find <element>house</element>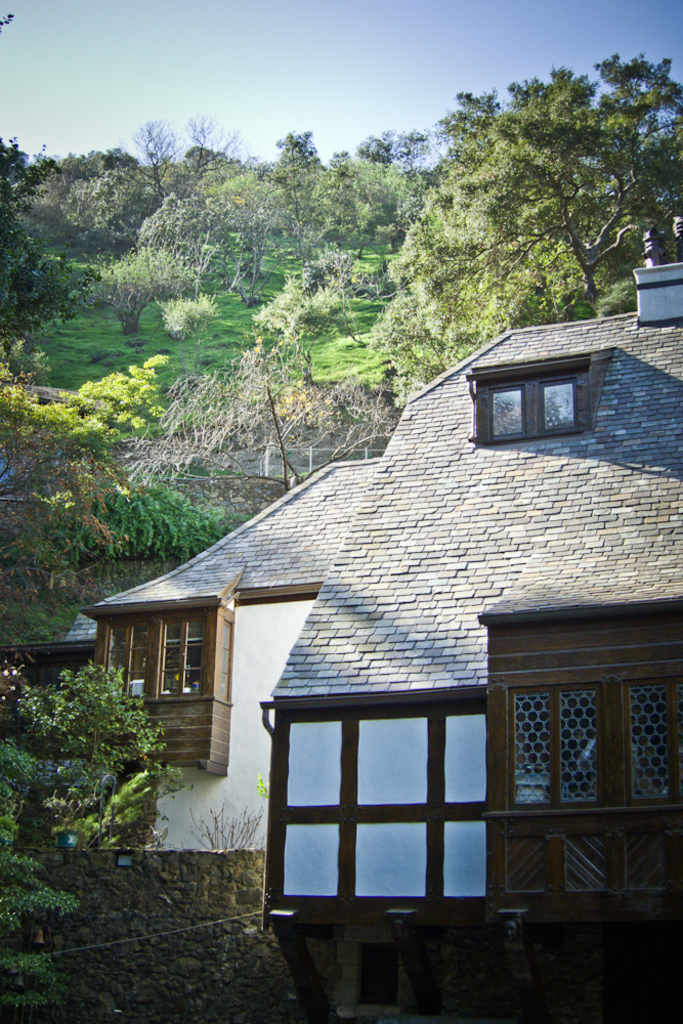
2 597 100 695
